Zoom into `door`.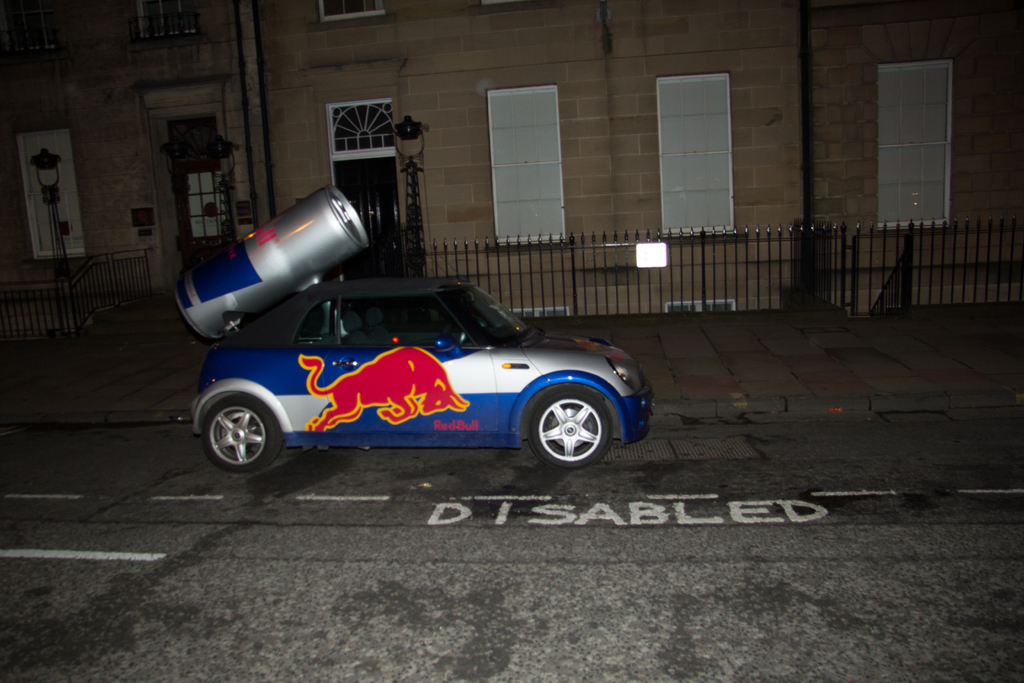
Zoom target: (177, 160, 228, 275).
